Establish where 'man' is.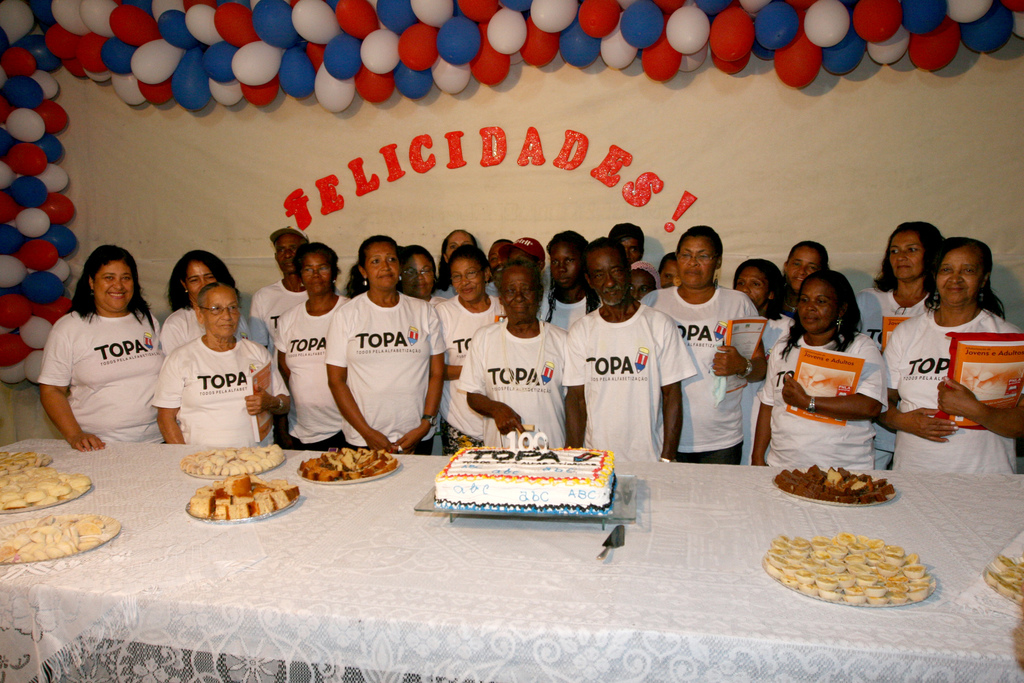
Established at left=609, top=219, right=646, bottom=260.
